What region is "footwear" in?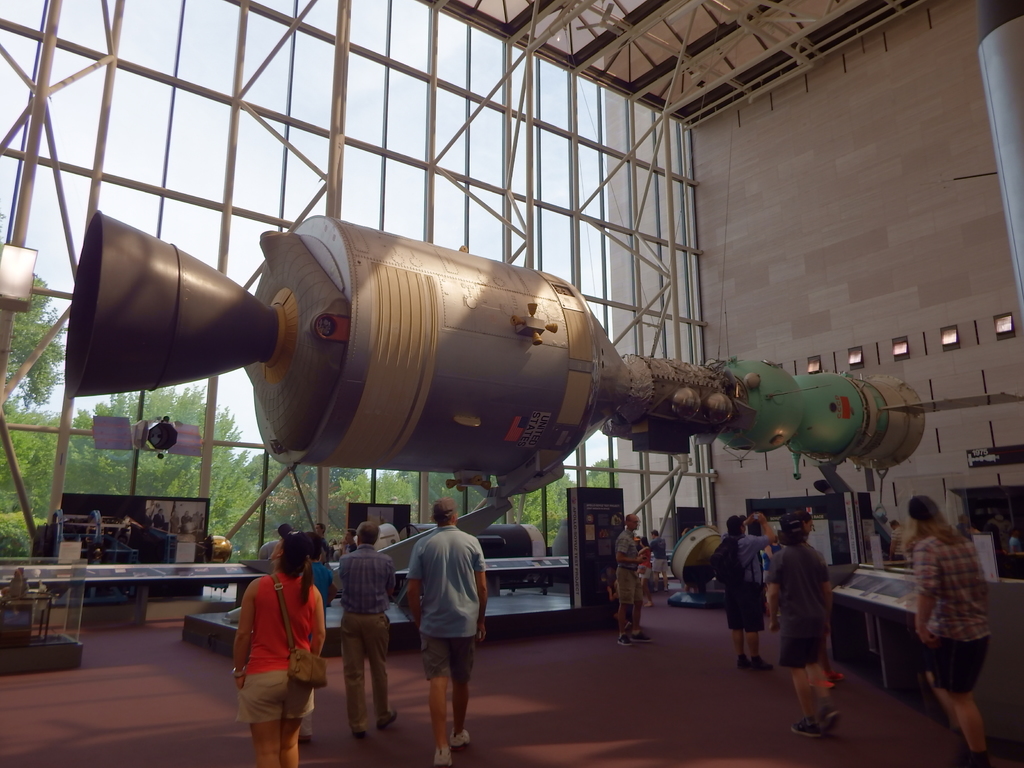
detection(752, 652, 768, 671).
